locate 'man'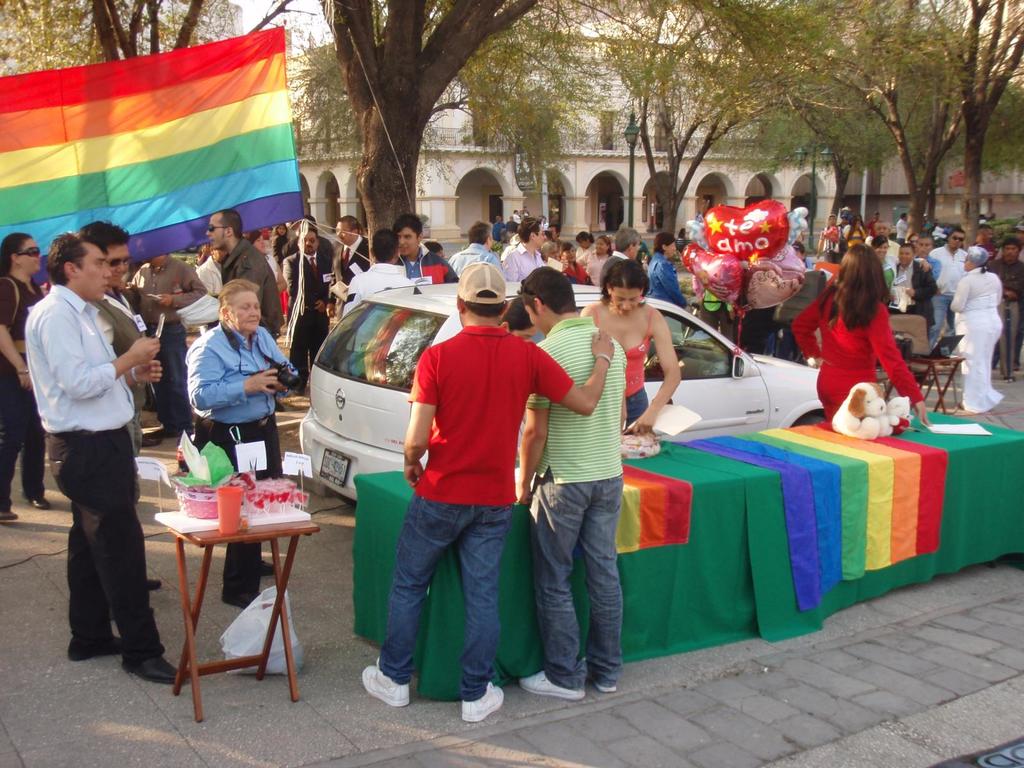
<bbox>888, 243, 939, 362</bbox>
